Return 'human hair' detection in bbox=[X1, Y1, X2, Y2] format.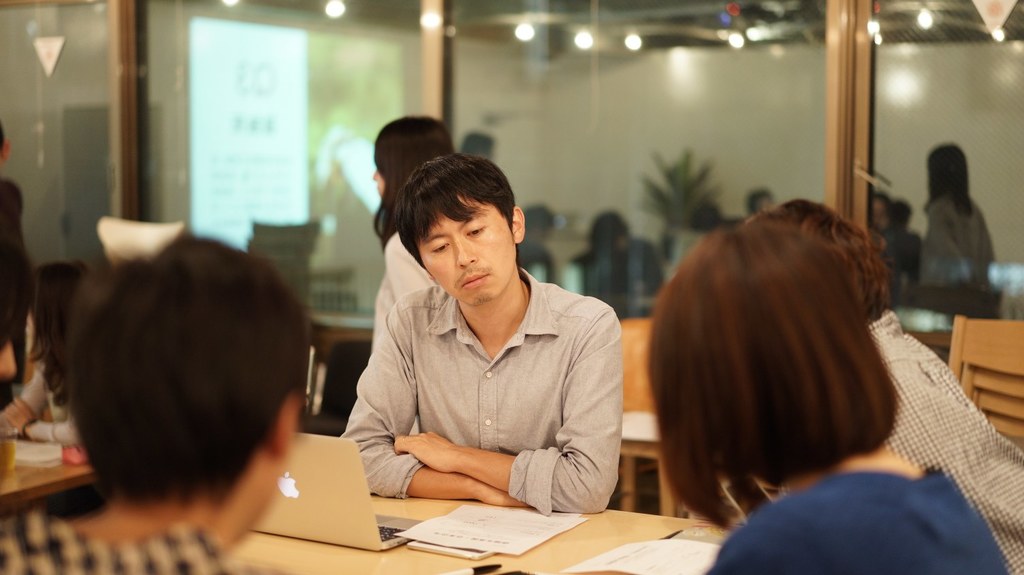
bbox=[372, 114, 458, 249].
